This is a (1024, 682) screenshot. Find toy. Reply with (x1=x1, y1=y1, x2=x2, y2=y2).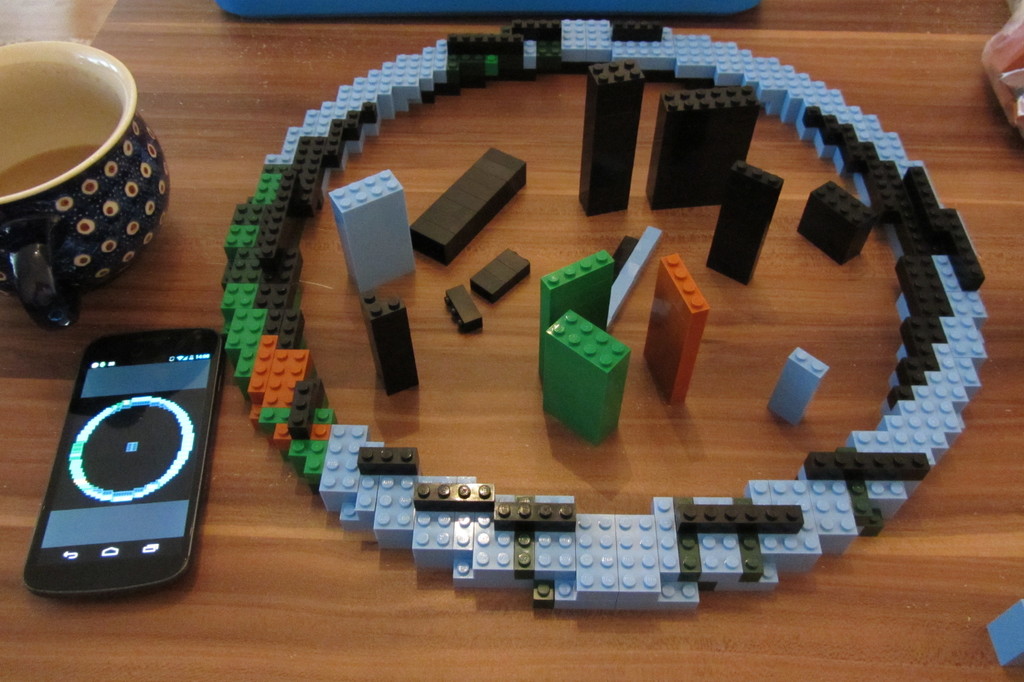
(x1=529, y1=298, x2=641, y2=451).
